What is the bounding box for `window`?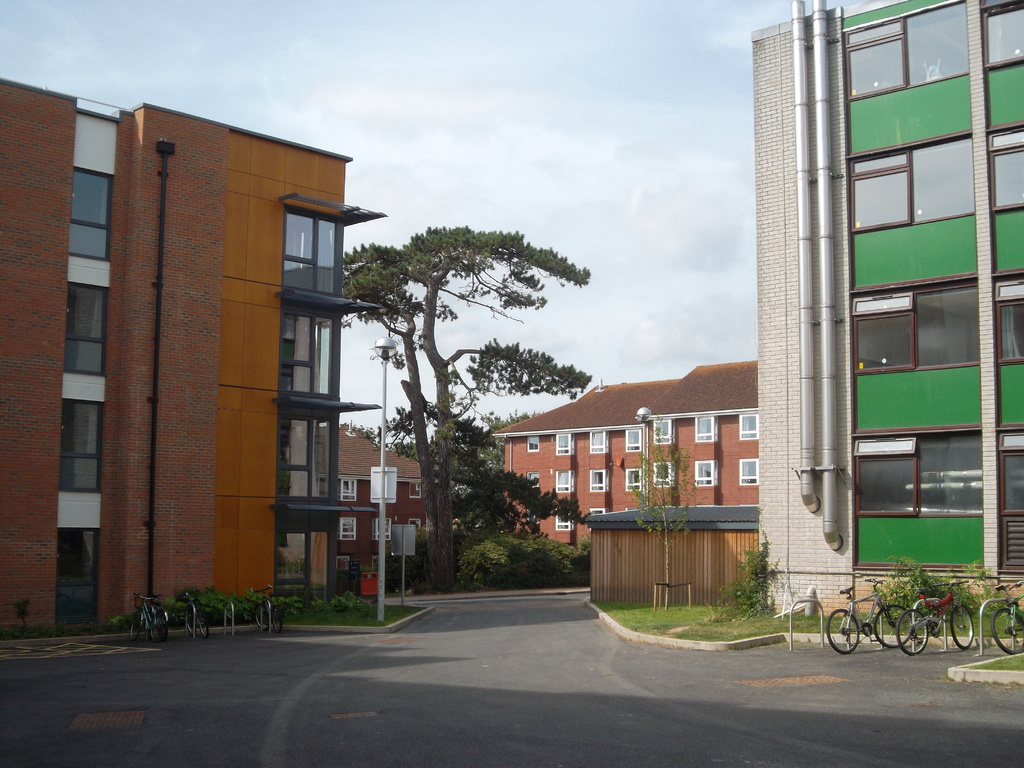
x1=374, y1=516, x2=390, y2=540.
